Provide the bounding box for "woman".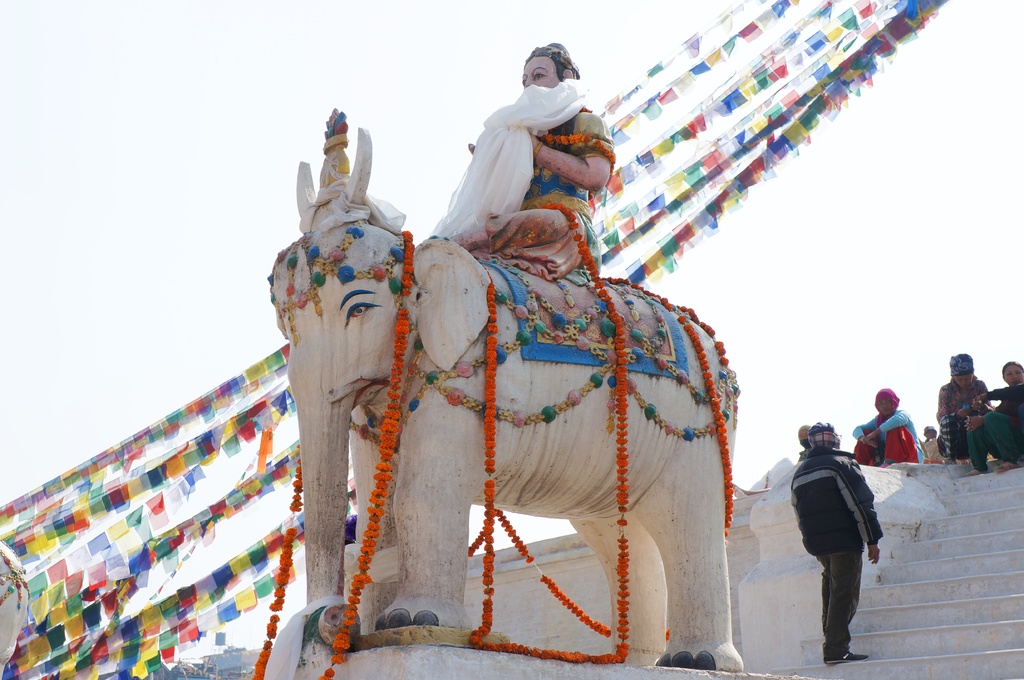
bbox=(930, 351, 993, 467).
